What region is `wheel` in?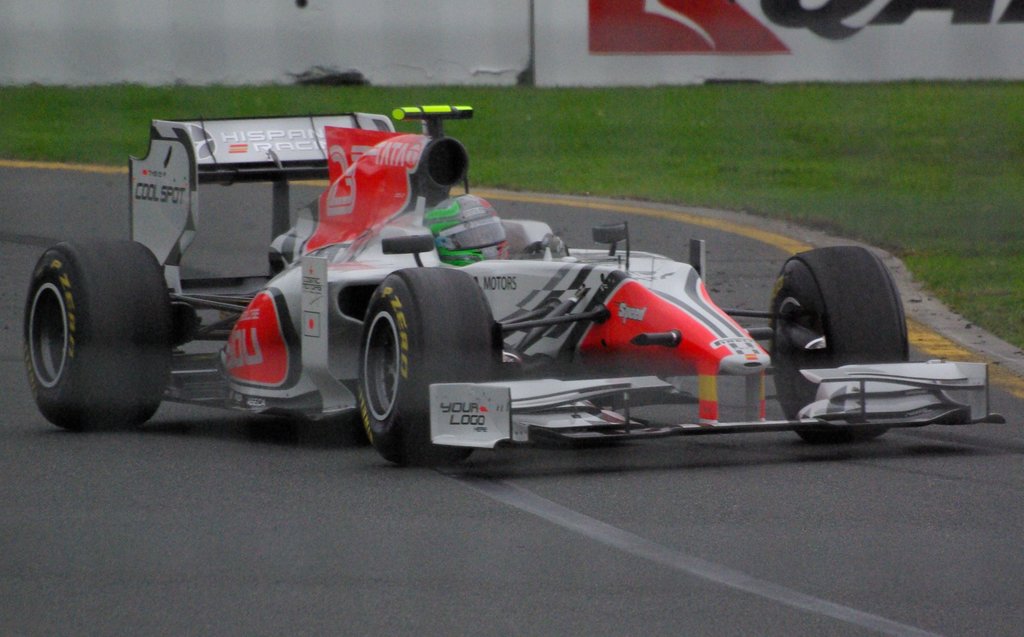
[x1=767, y1=244, x2=918, y2=438].
